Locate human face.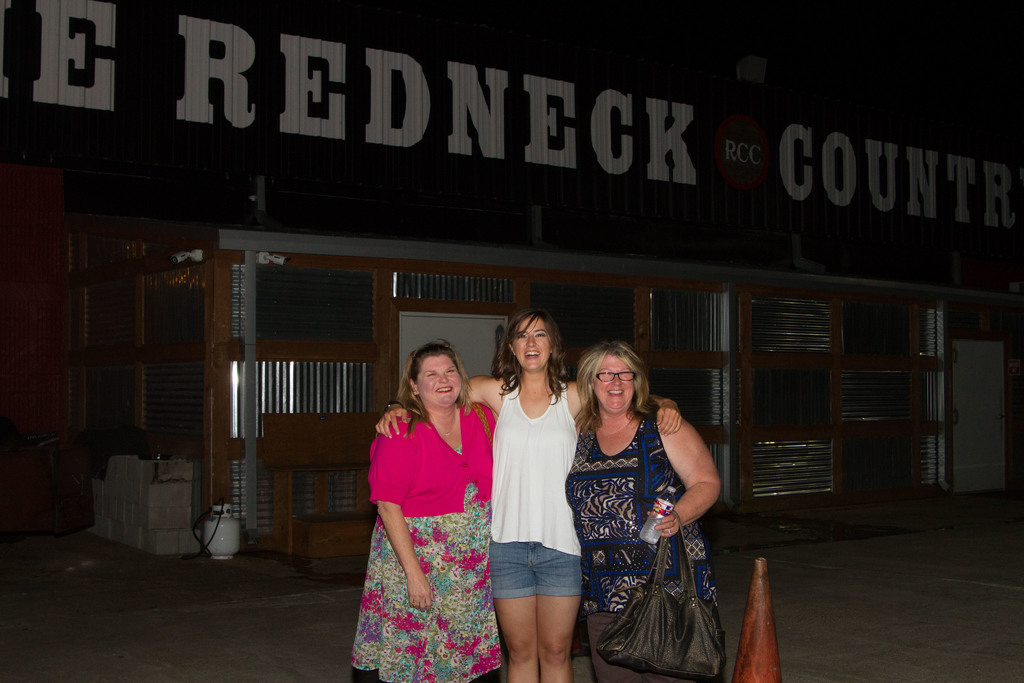
Bounding box: crop(591, 359, 635, 415).
